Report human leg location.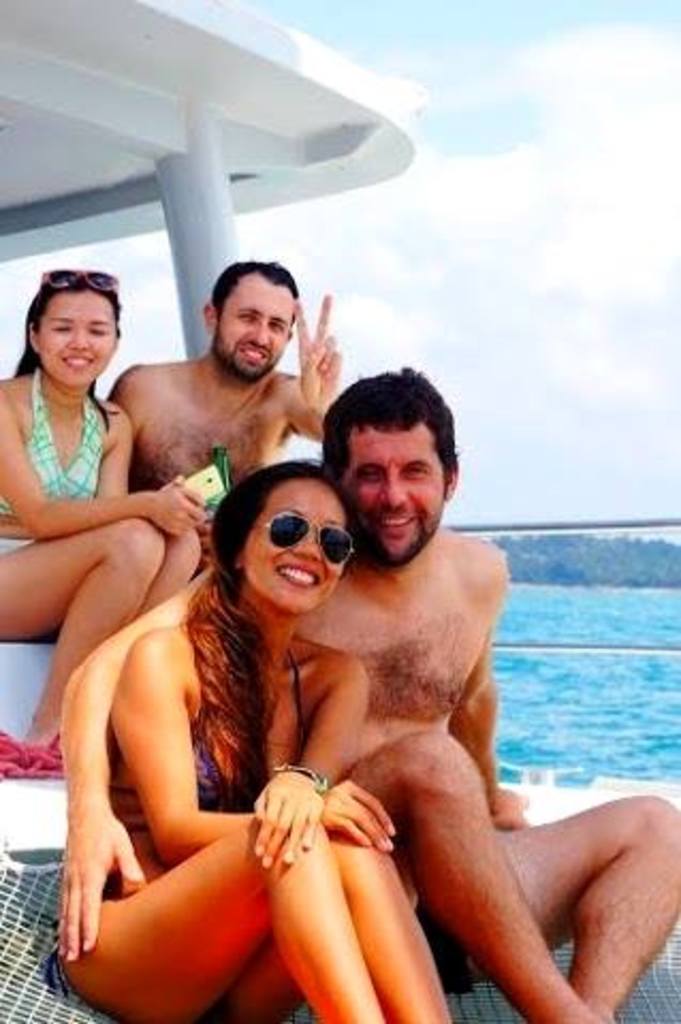
Report: (left=333, top=725, right=600, bottom=1022).
